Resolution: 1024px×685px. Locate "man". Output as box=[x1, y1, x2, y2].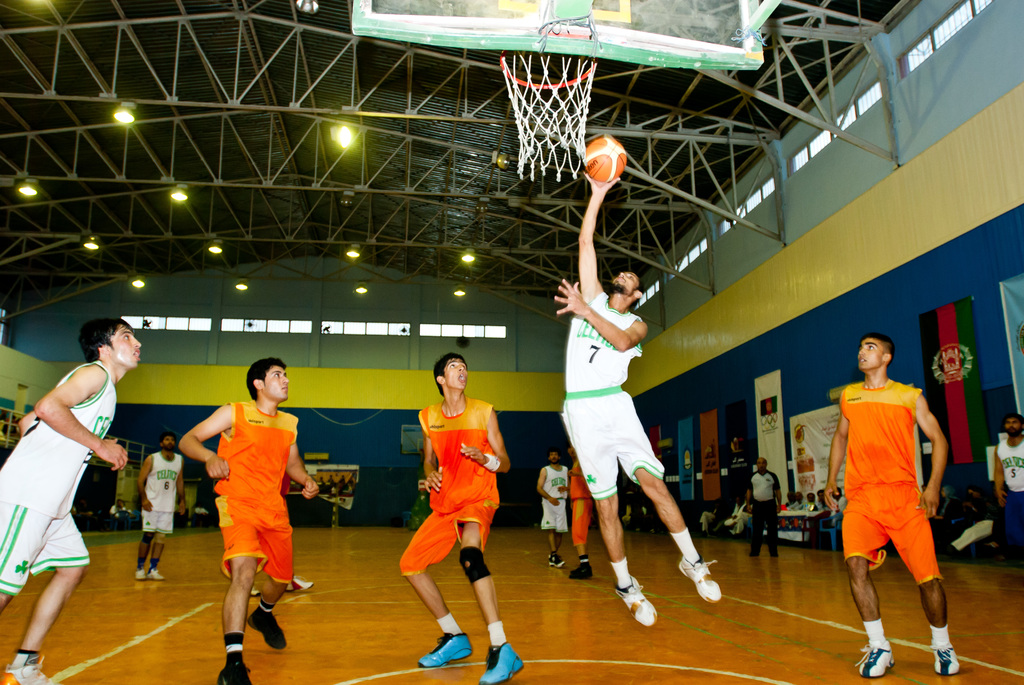
box=[816, 489, 832, 526].
